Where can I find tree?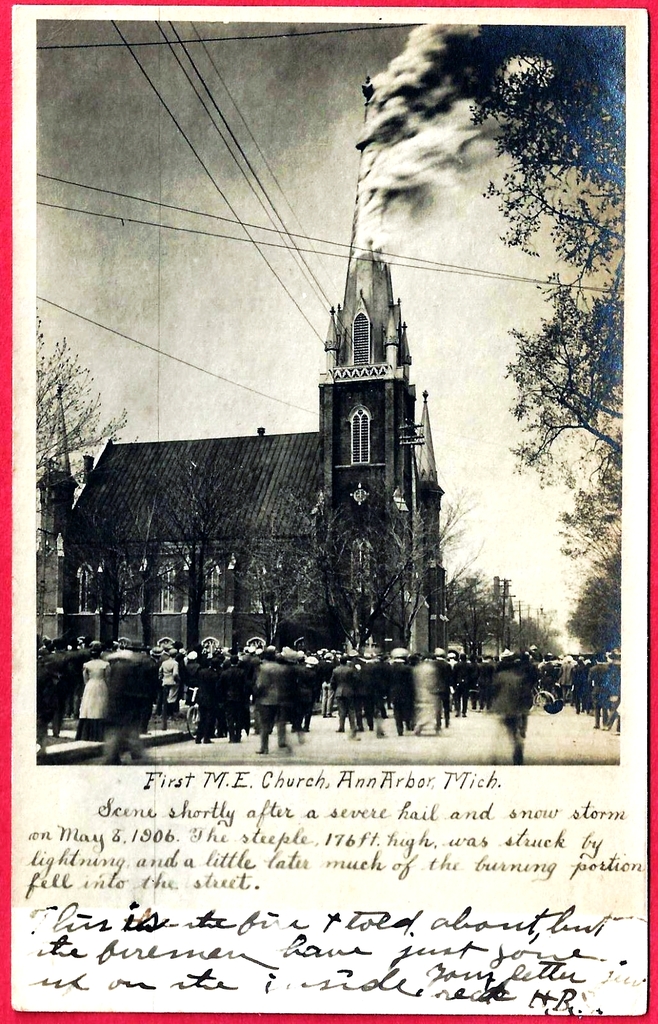
You can find it at 328 486 435 669.
